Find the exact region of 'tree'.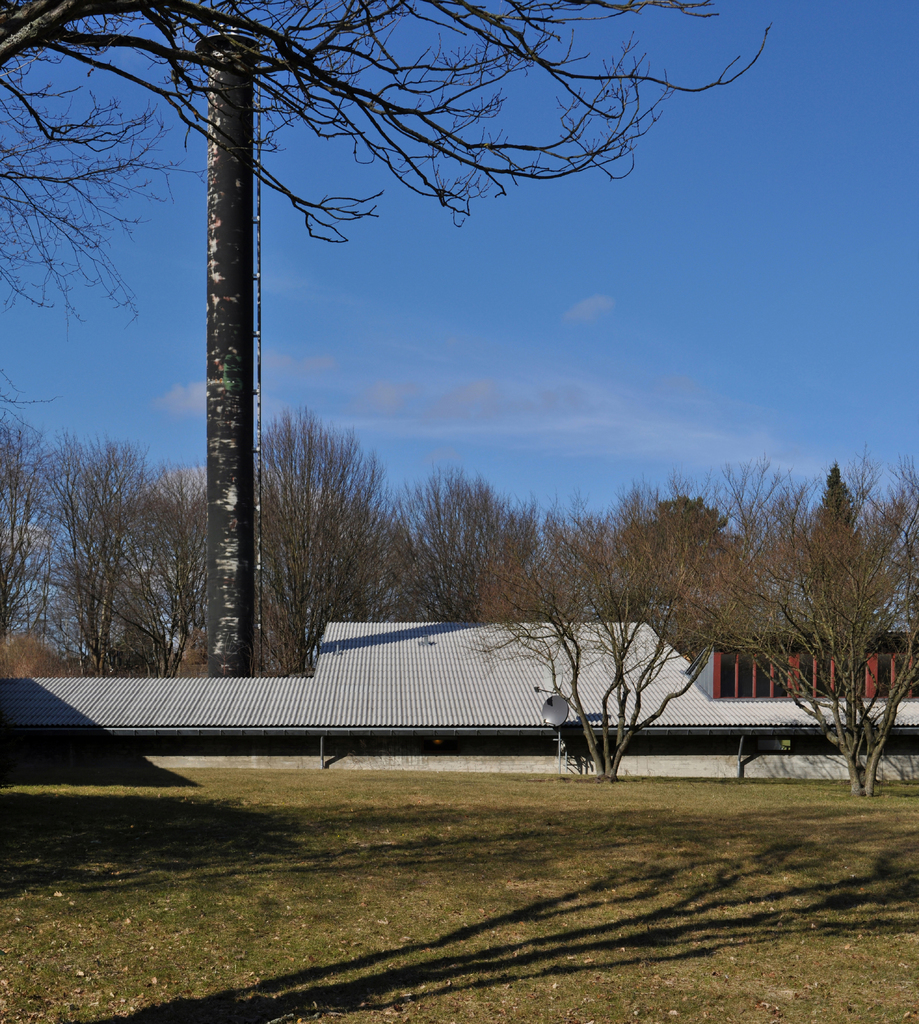
Exact region: bbox(674, 439, 918, 802).
